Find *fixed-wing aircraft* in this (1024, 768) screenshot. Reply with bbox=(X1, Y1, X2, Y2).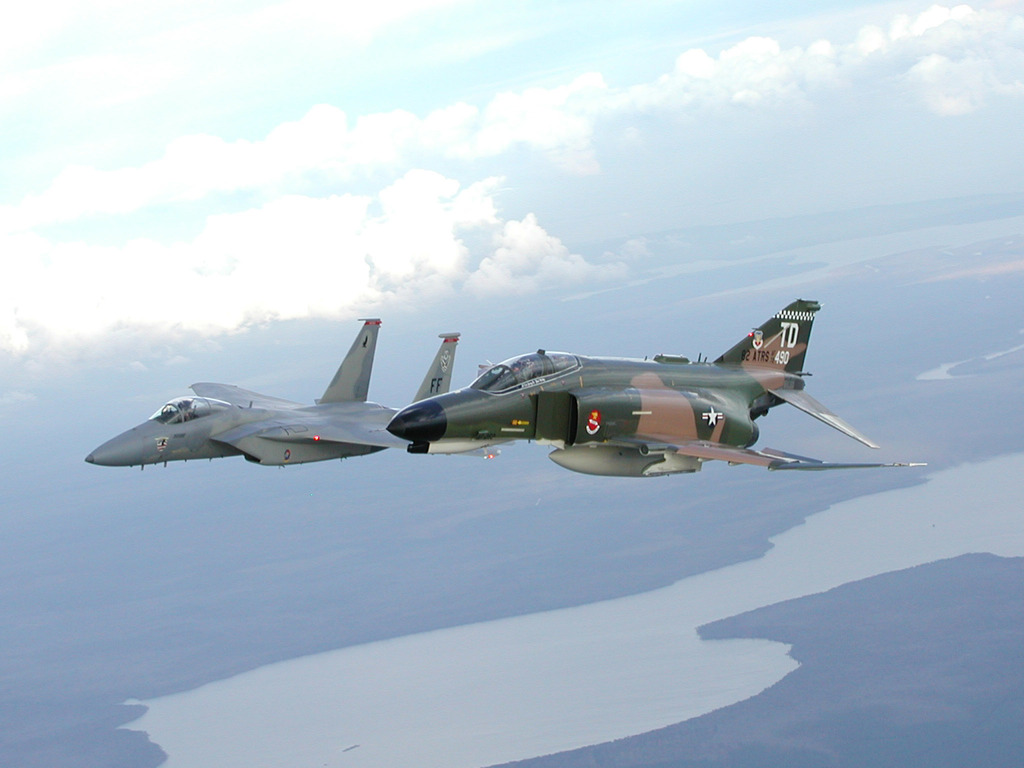
bbox=(385, 301, 931, 478).
